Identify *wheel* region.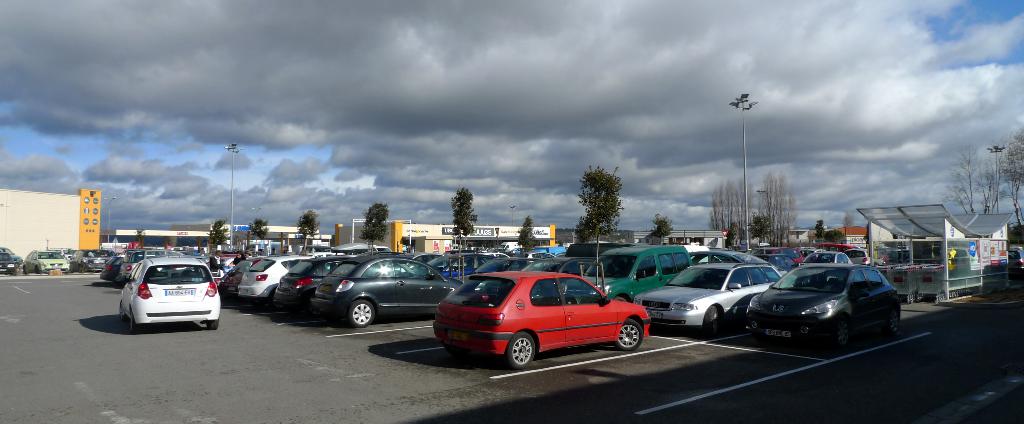
Region: bbox=[351, 298, 378, 329].
